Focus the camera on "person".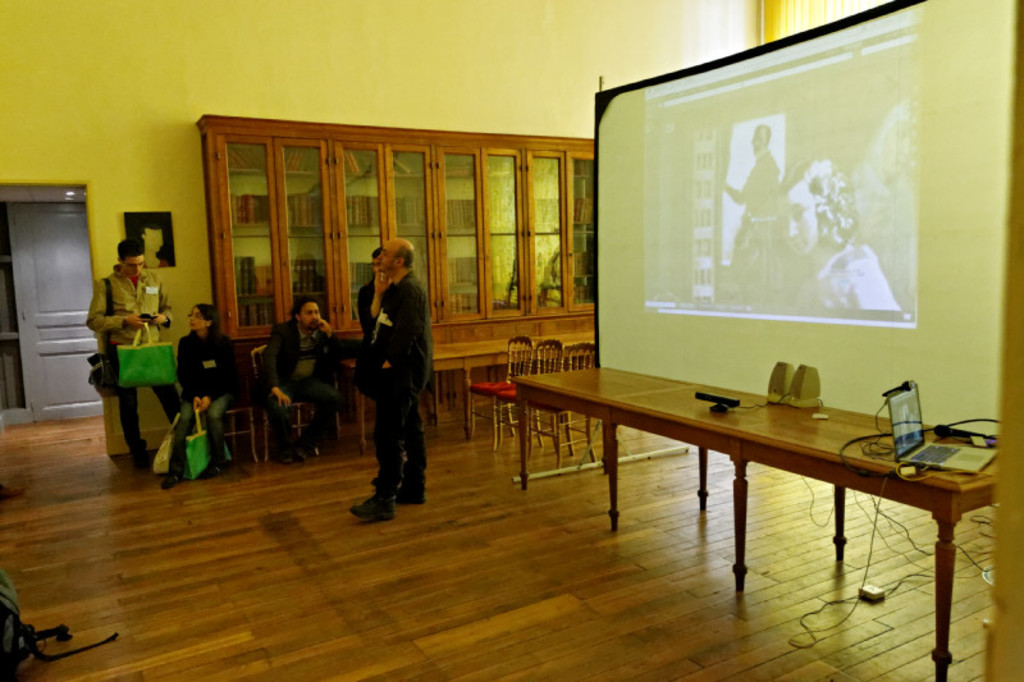
Focus region: box=[776, 151, 902, 312].
